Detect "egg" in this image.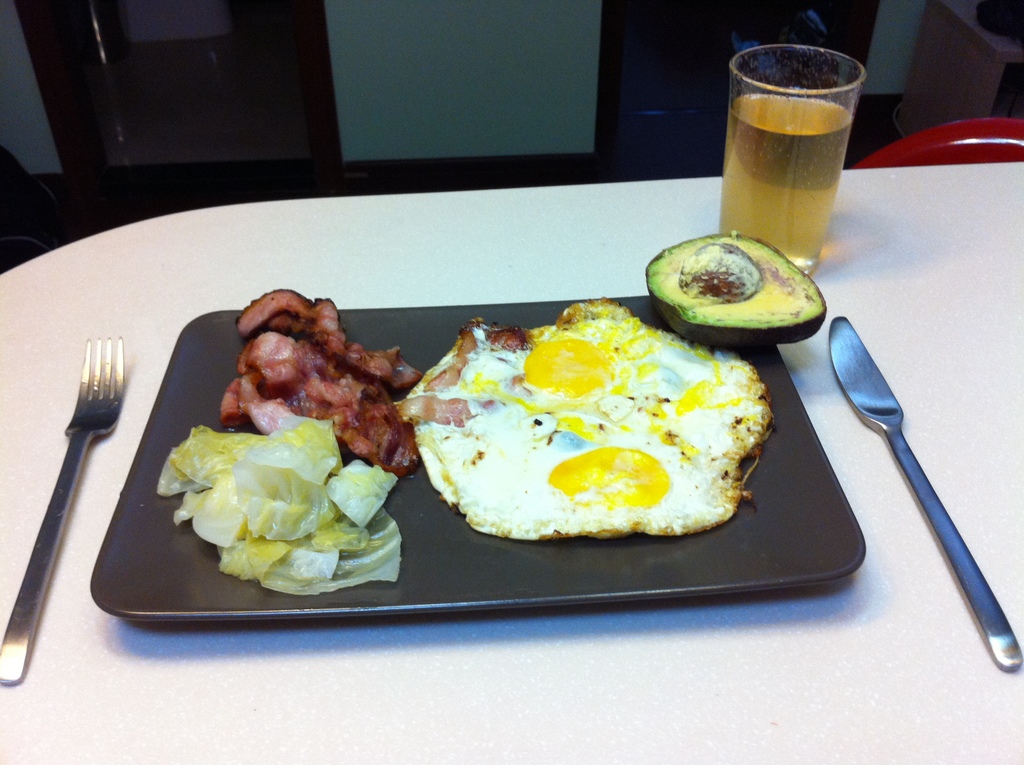
Detection: [left=407, top=295, right=772, bottom=538].
